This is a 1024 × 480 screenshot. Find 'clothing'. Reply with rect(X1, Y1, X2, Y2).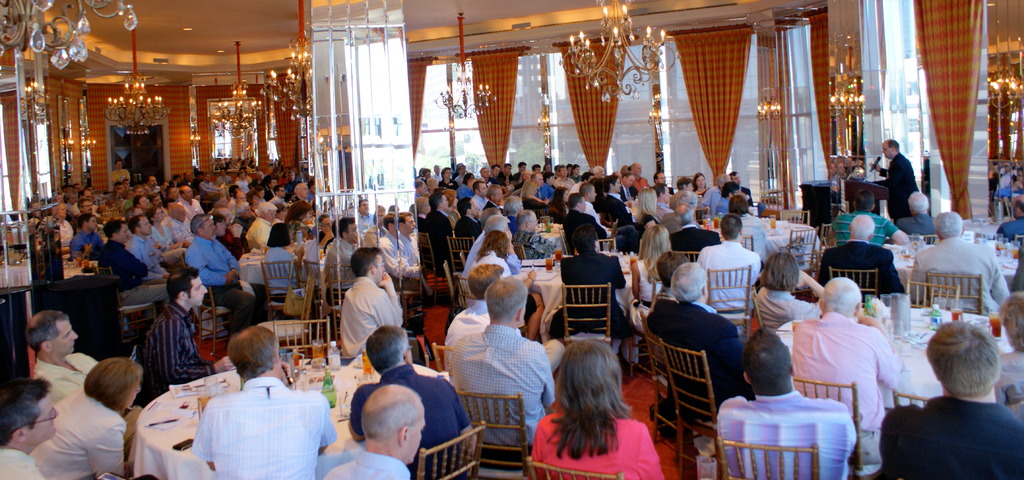
rect(168, 216, 184, 253).
